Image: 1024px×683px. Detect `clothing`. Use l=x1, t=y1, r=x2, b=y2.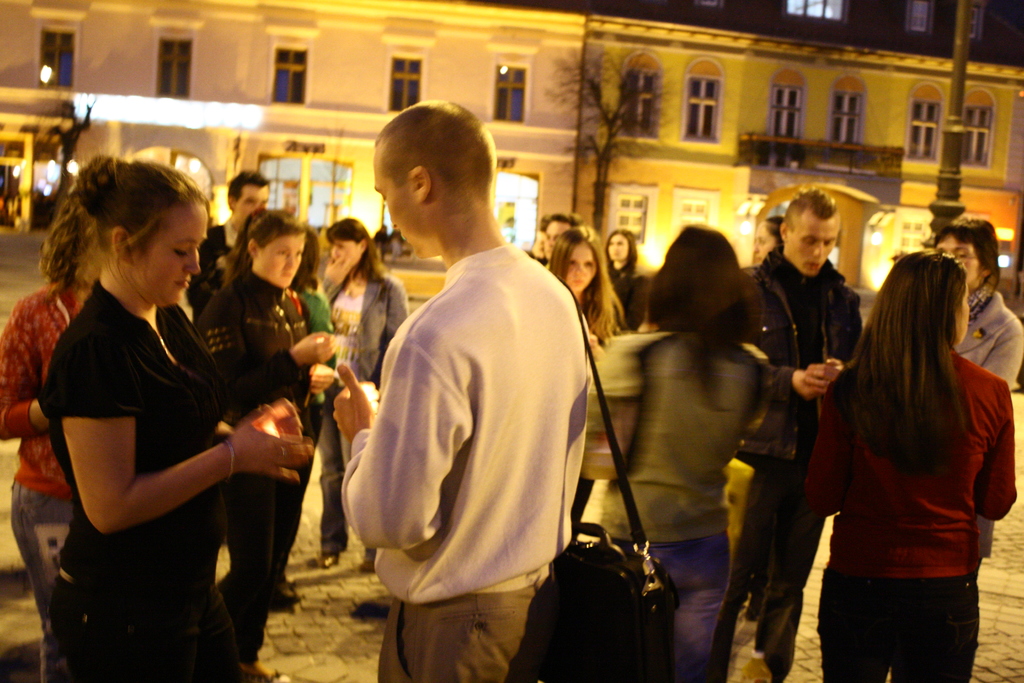
l=800, t=344, r=1020, b=682.
